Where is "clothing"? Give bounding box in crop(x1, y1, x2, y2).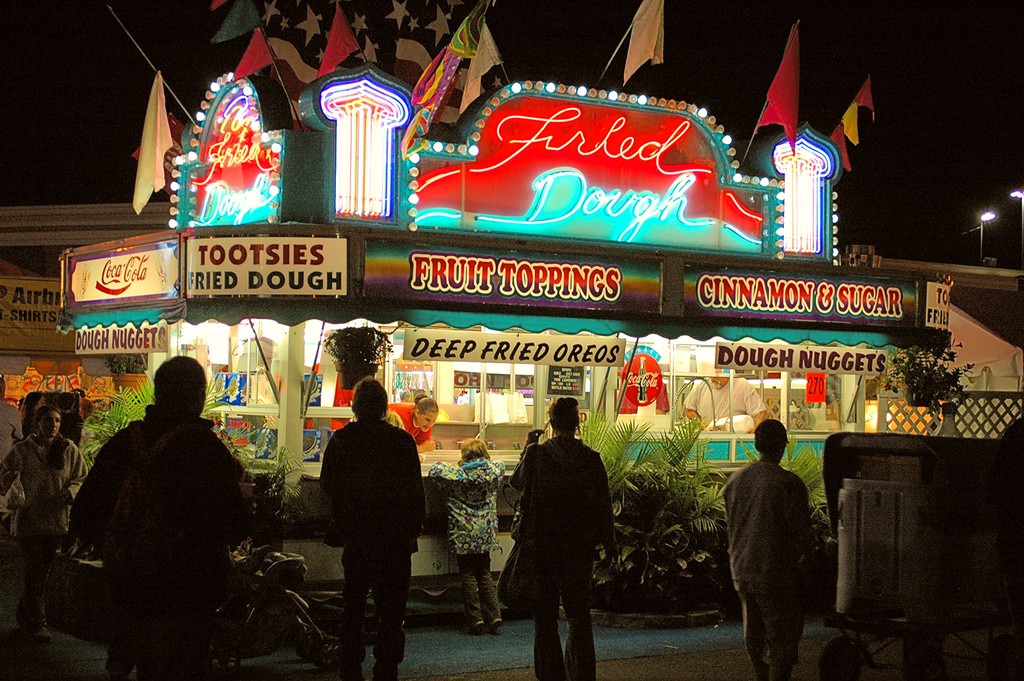
crop(719, 461, 810, 680).
